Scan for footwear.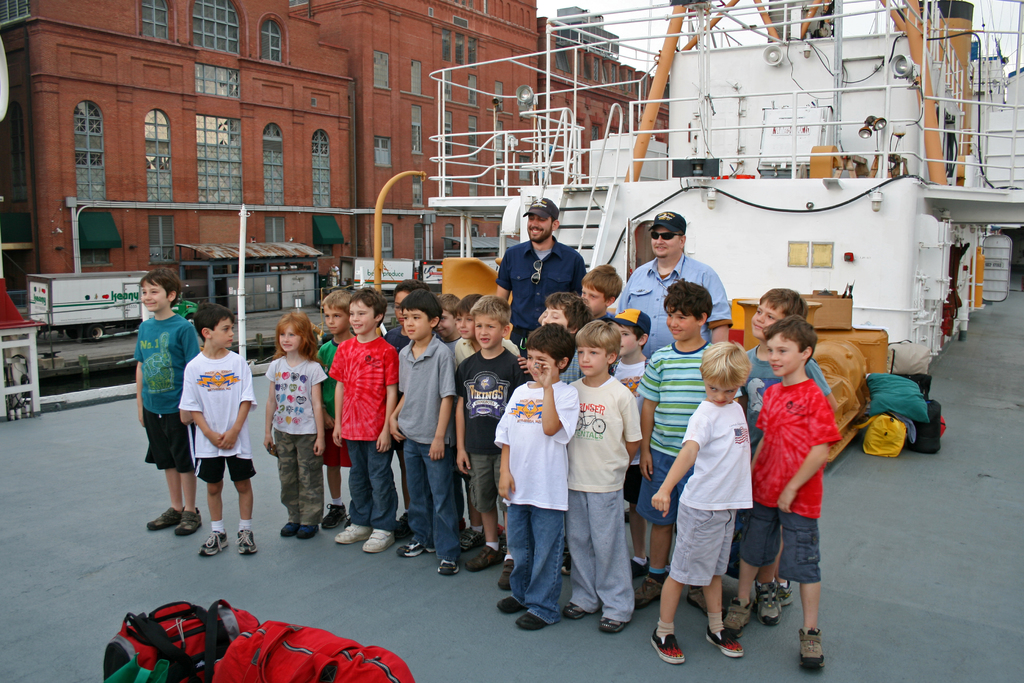
Scan result: bbox=(461, 541, 499, 572).
